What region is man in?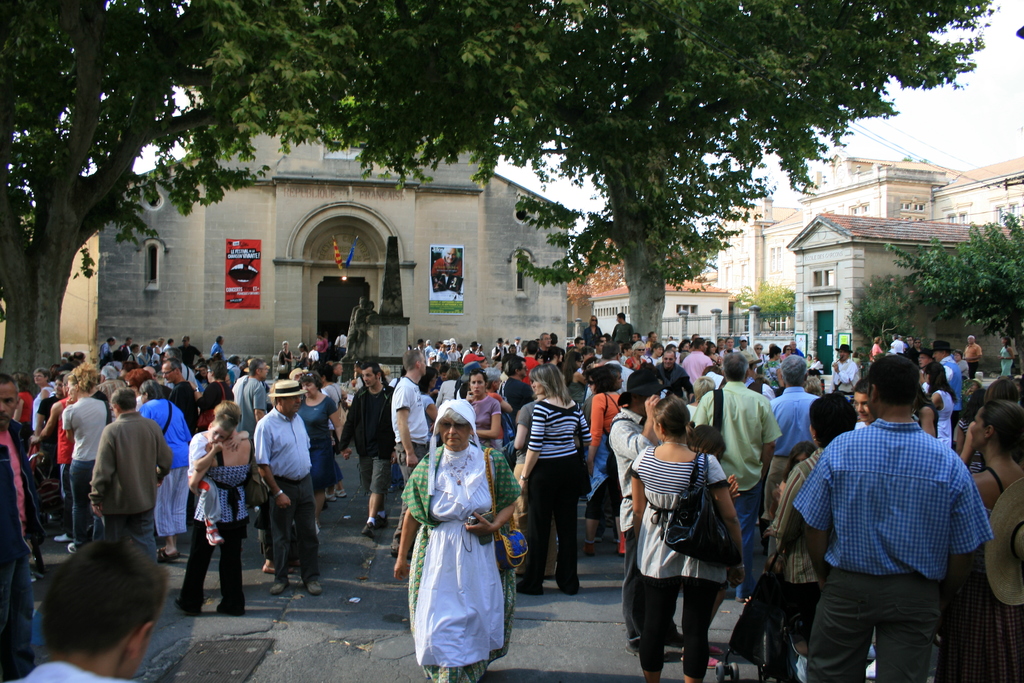
x1=28, y1=313, x2=987, y2=654.
